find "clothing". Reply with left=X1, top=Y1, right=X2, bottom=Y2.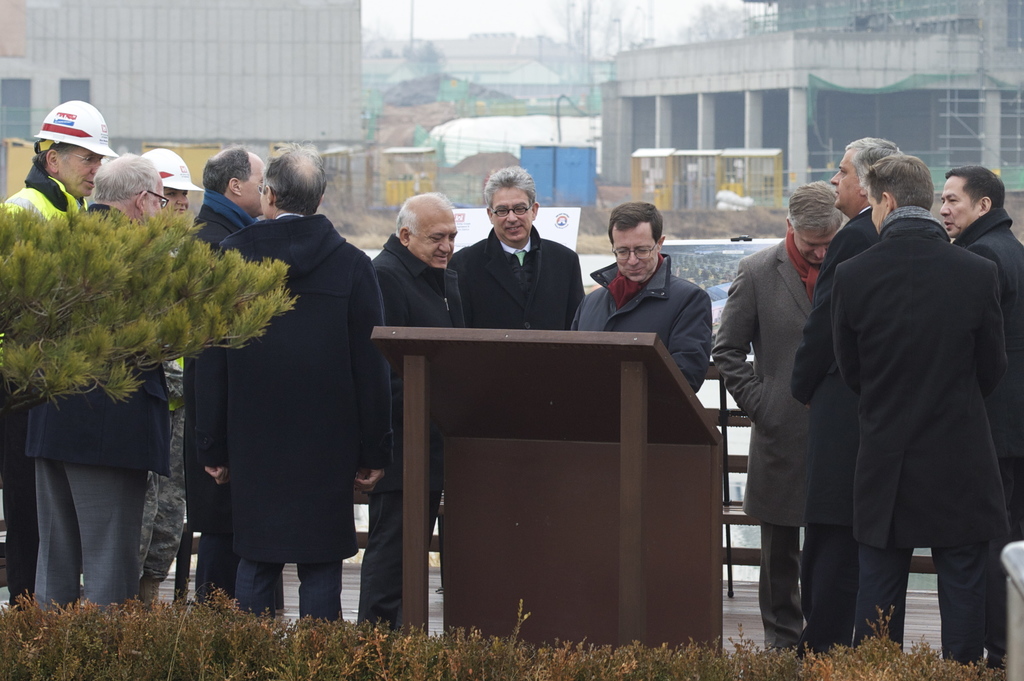
left=788, top=213, right=881, bottom=647.
